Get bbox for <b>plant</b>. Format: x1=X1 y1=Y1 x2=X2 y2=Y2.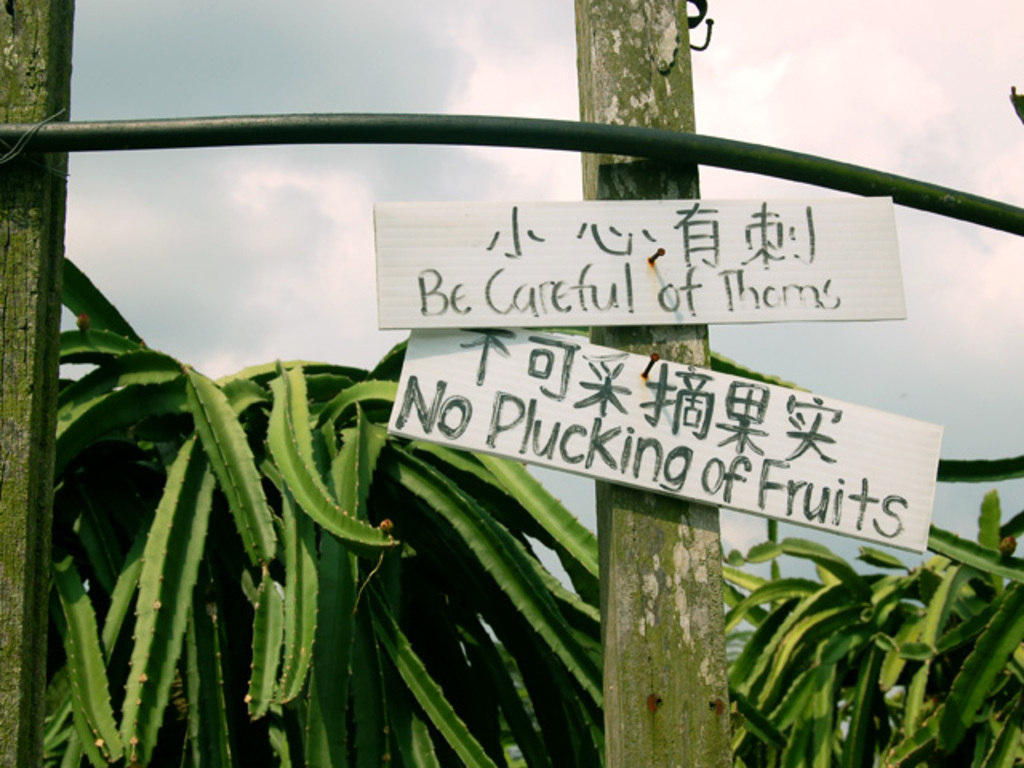
x1=54 y1=248 x2=608 y2=766.
